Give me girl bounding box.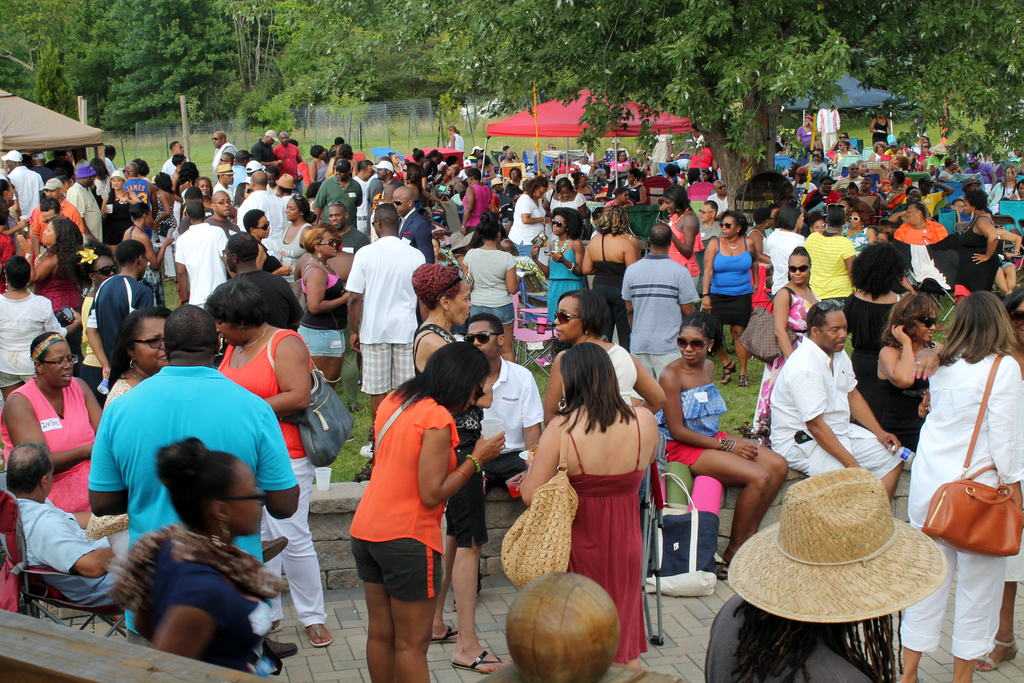
x1=567 y1=165 x2=598 y2=204.
